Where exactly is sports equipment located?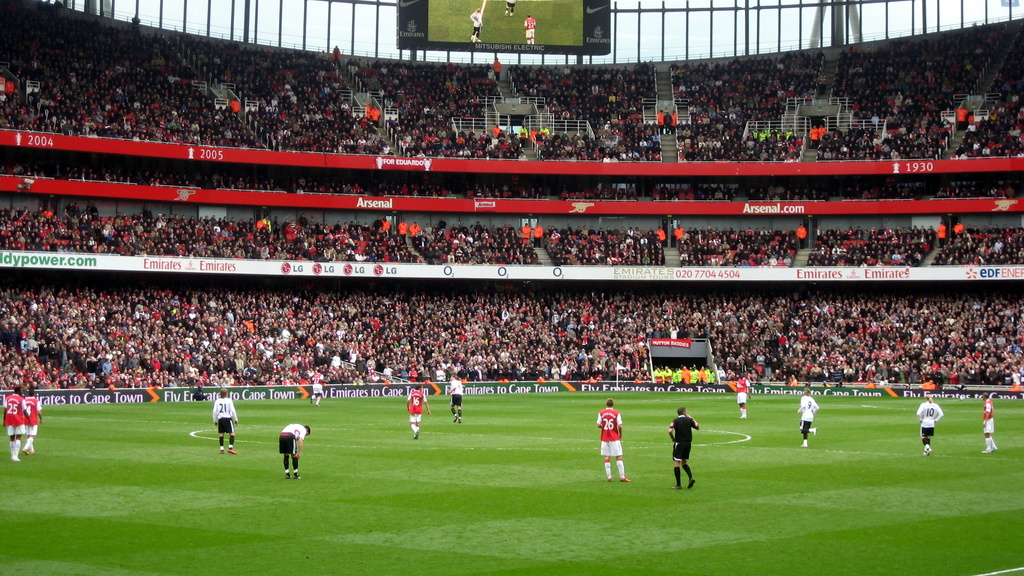
Its bounding box is l=282, t=468, r=301, b=483.
